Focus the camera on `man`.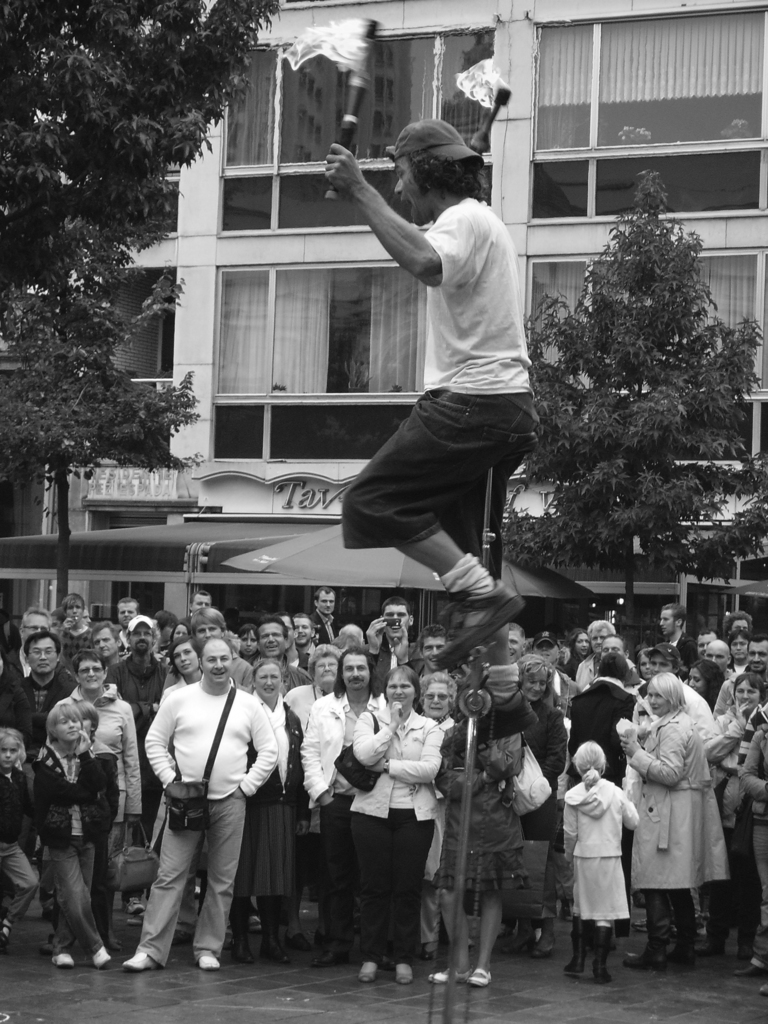
Focus region: [62, 593, 95, 662].
